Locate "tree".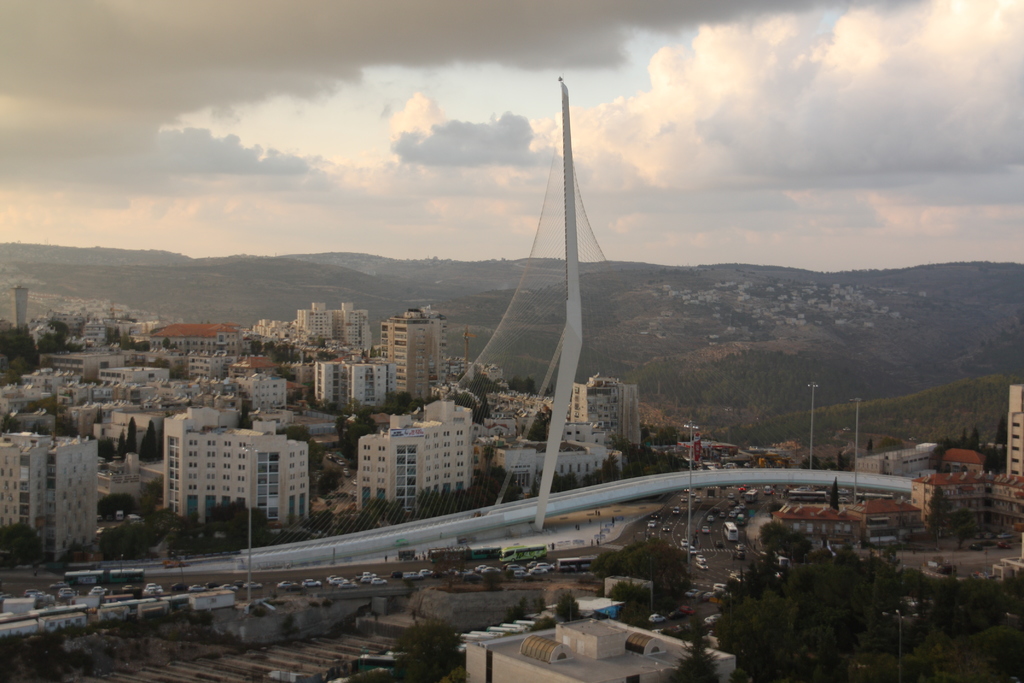
Bounding box: bbox(127, 415, 138, 454).
